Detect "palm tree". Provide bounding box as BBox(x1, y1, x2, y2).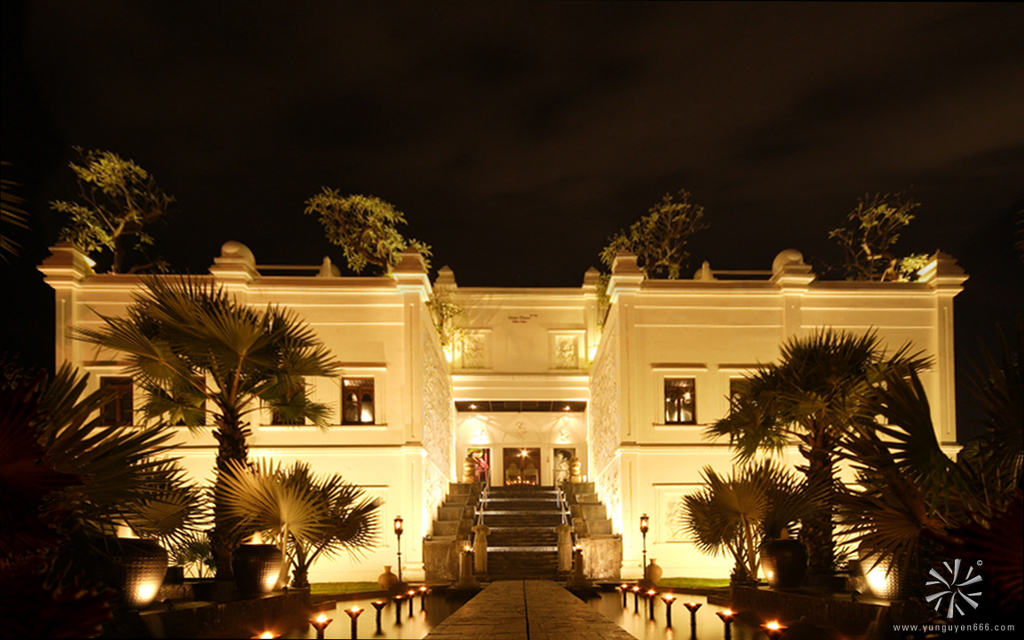
BBox(79, 279, 277, 580).
